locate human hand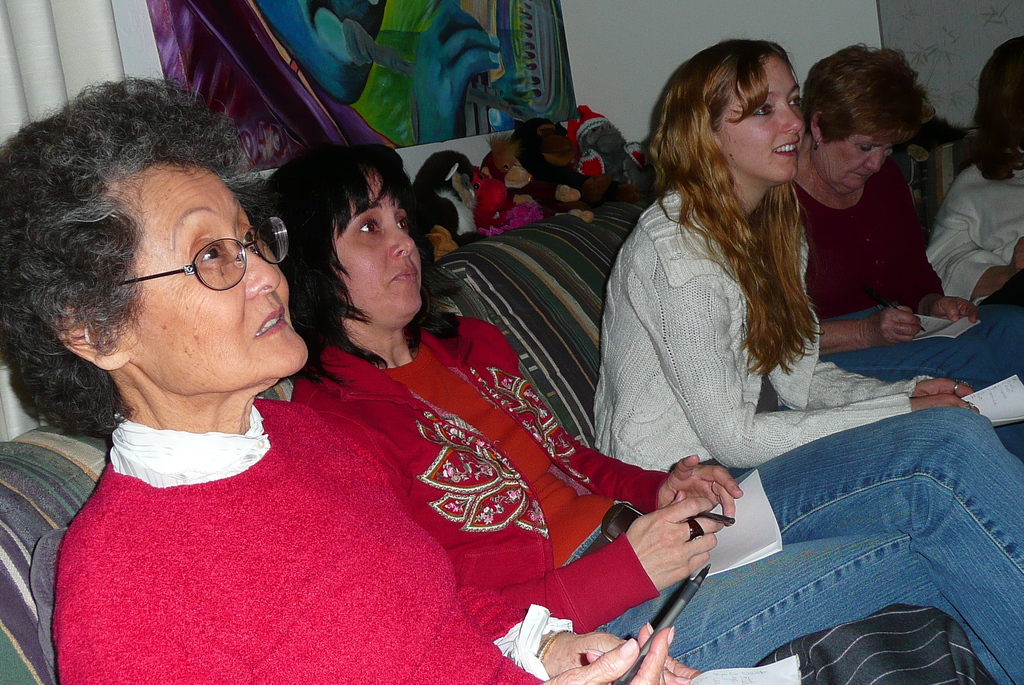
<bbox>623, 487, 726, 593</bbox>
